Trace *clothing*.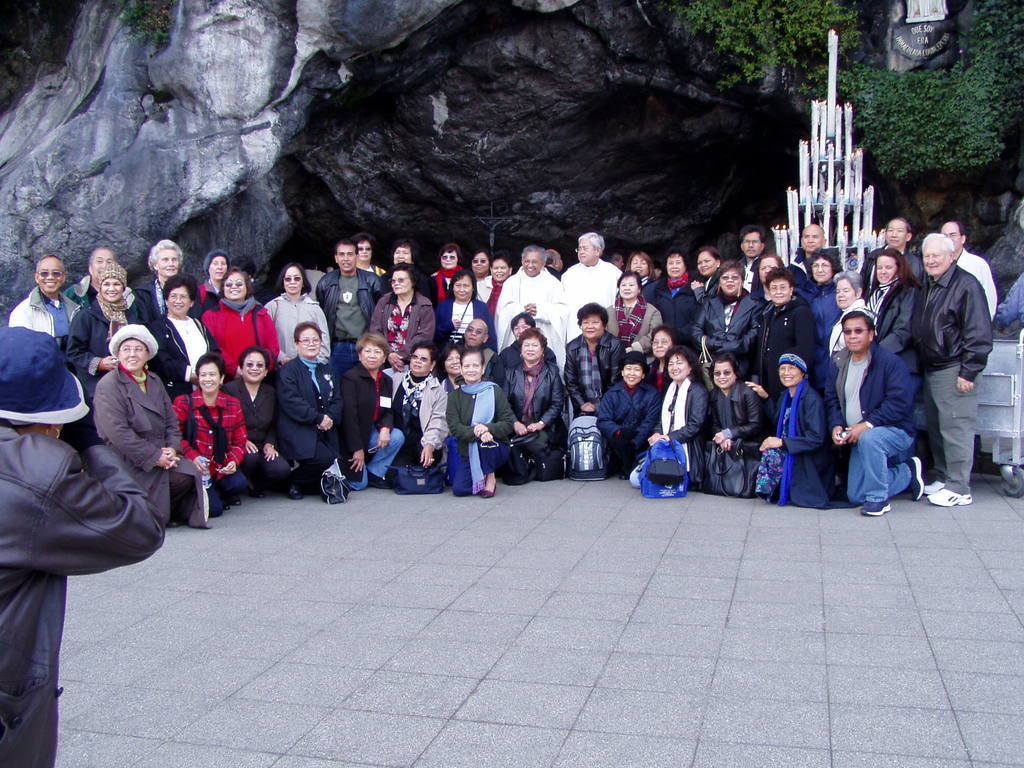
Traced to <box>635,352,668,406</box>.
